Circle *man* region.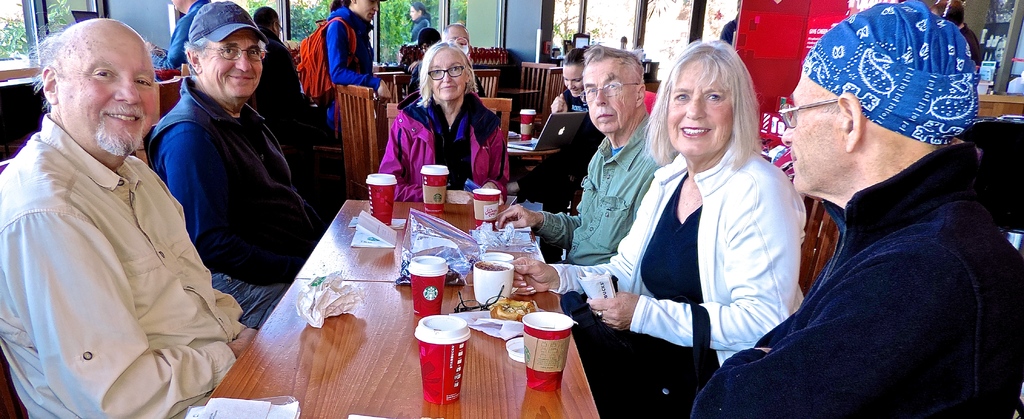
Region: 12, 0, 243, 410.
